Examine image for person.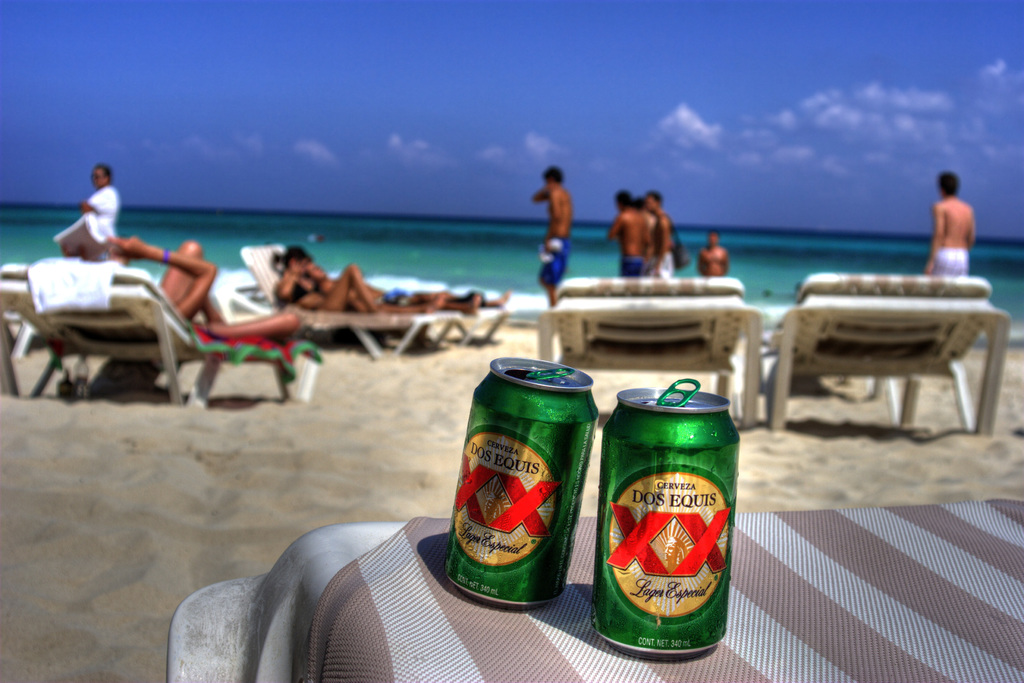
Examination result: pyautogui.locateOnScreen(79, 165, 118, 241).
